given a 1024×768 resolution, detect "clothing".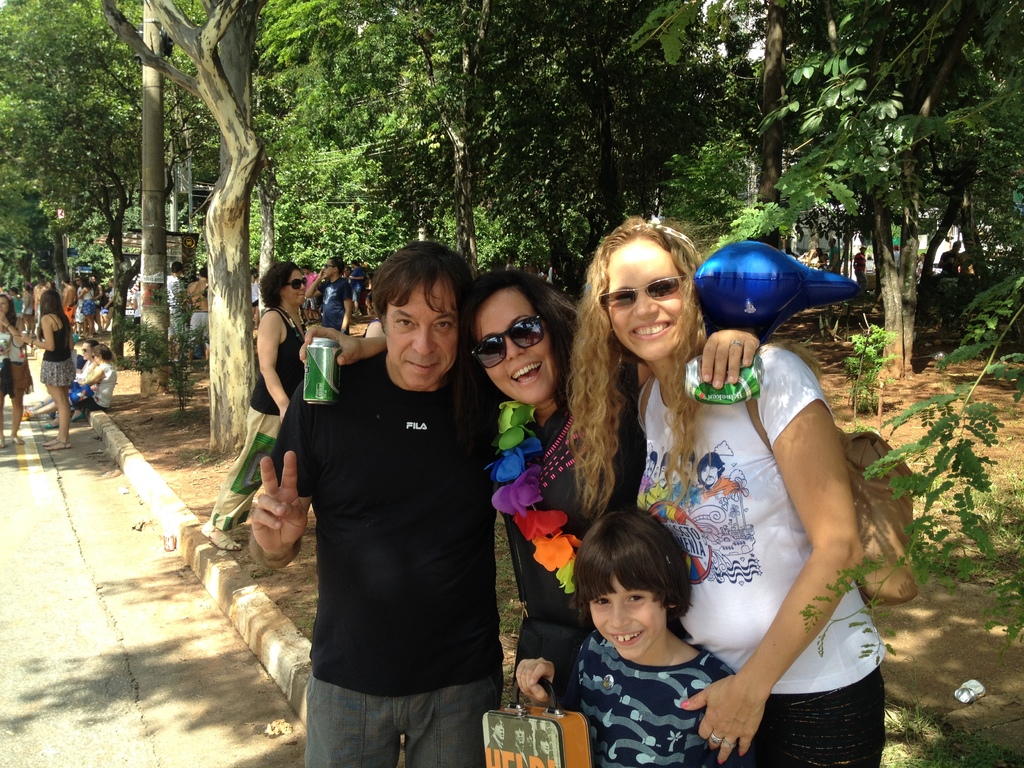
crop(854, 252, 868, 287).
